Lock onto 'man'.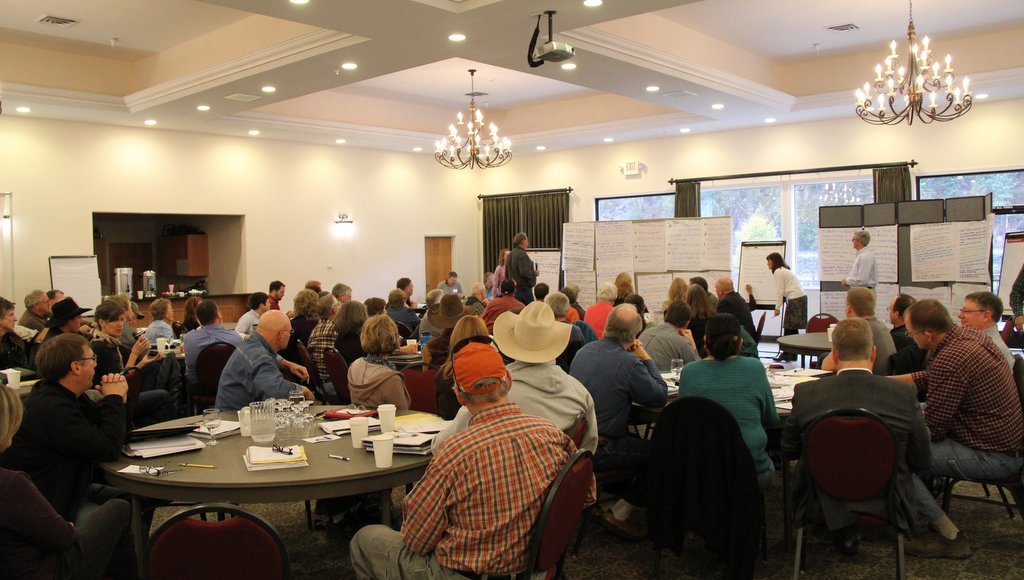
Locked: detection(1009, 262, 1023, 378).
